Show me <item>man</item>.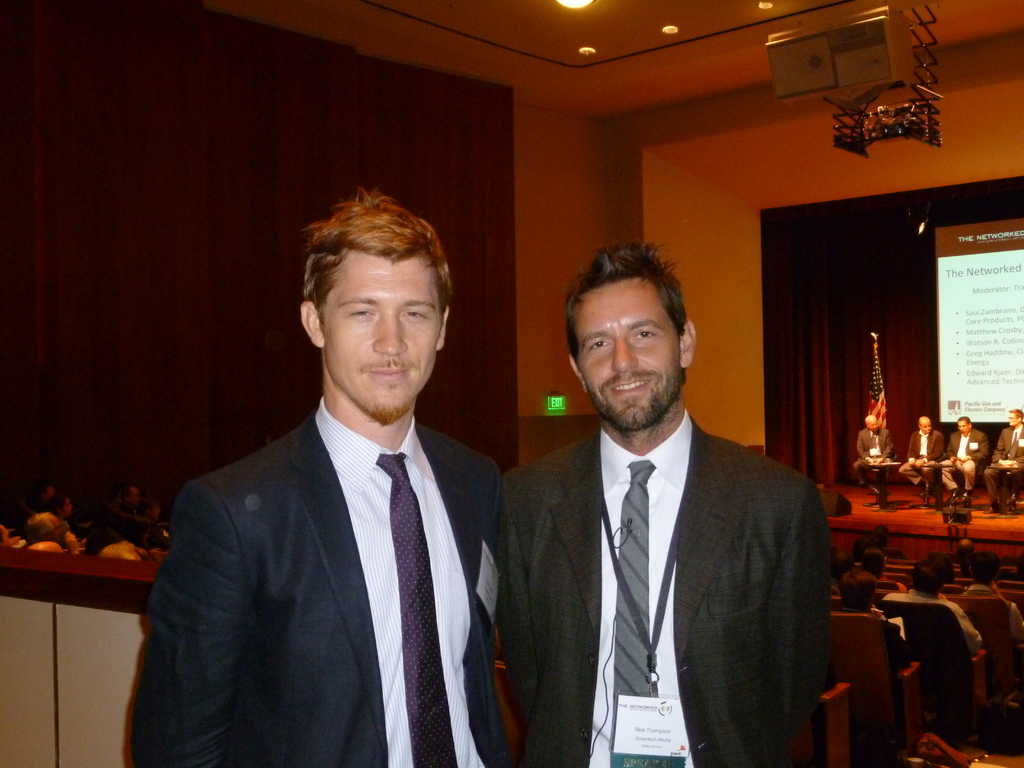
<item>man</item> is here: (22,515,68,549).
